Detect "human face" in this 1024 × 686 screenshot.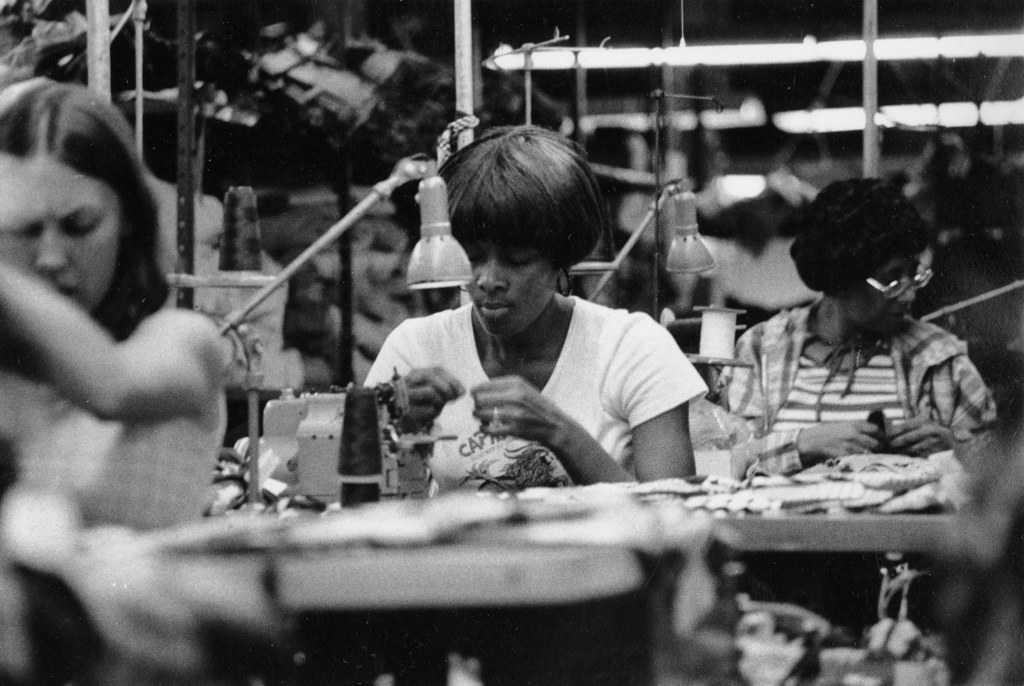
Detection: crop(0, 154, 119, 311).
